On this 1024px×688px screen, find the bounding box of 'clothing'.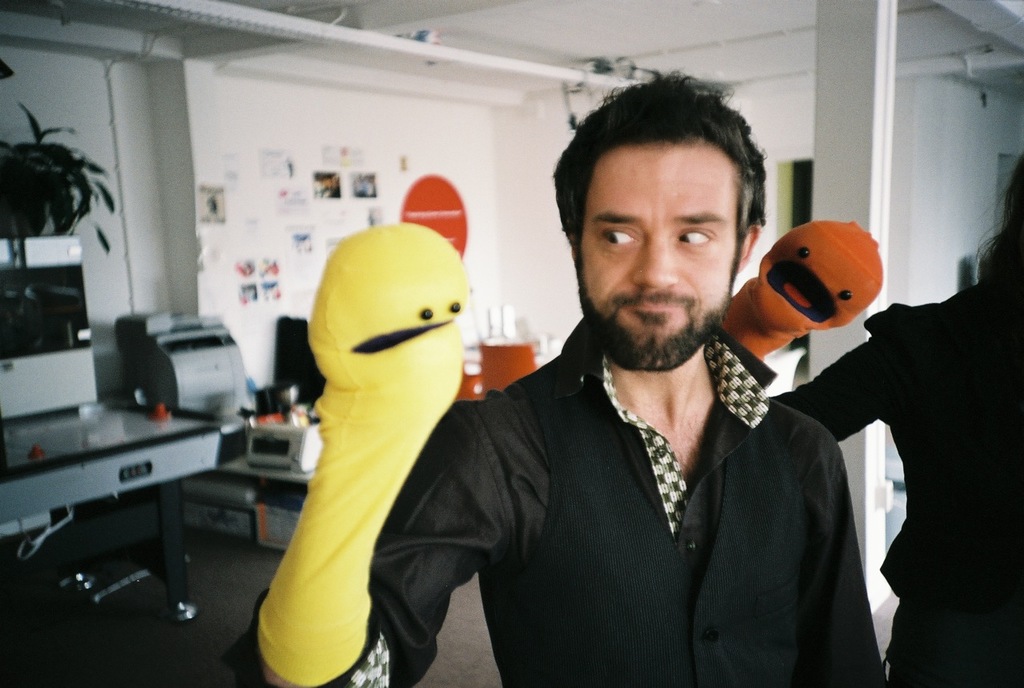
Bounding box: {"left": 720, "top": 259, "right": 1023, "bottom": 687}.
